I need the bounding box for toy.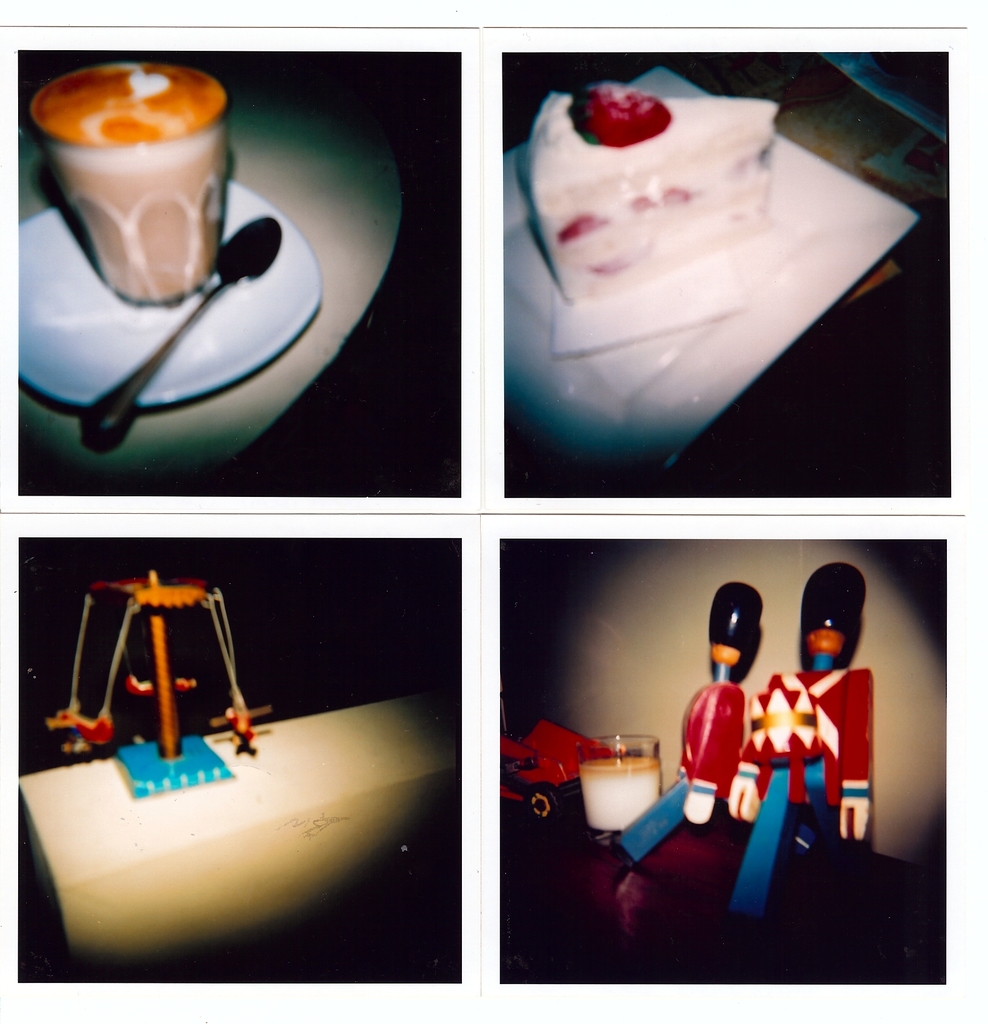
Here it is: bbox(603, 568, 763, 984).
